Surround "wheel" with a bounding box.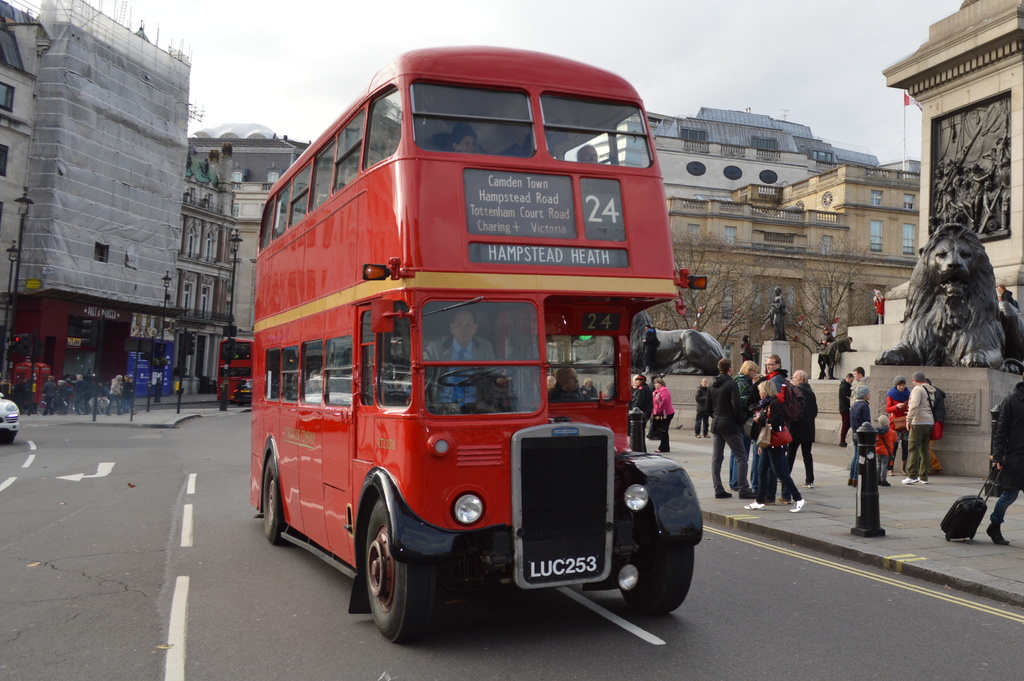
945/534/952/543.
